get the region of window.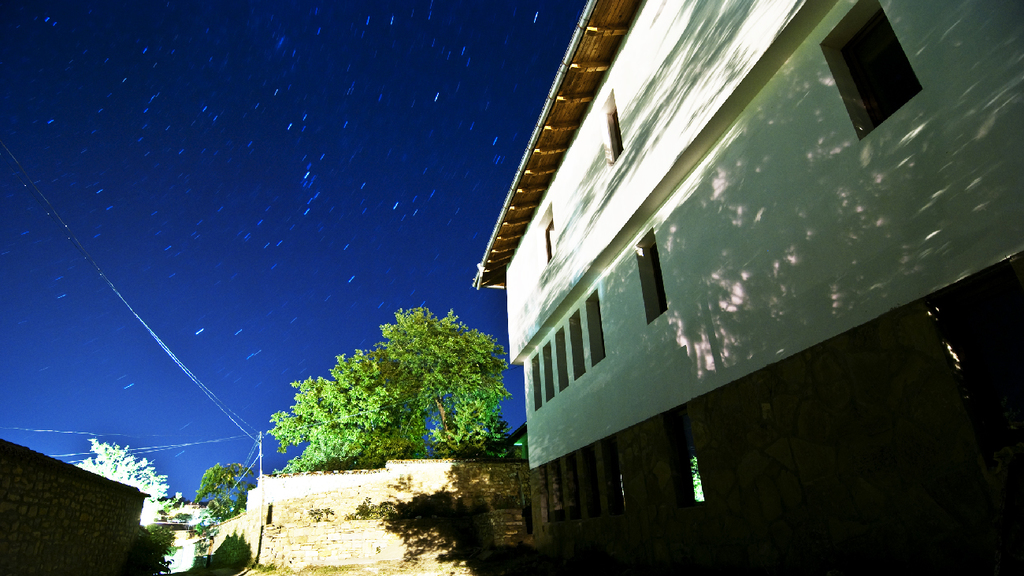
rect(627, 217, 680, 332).
